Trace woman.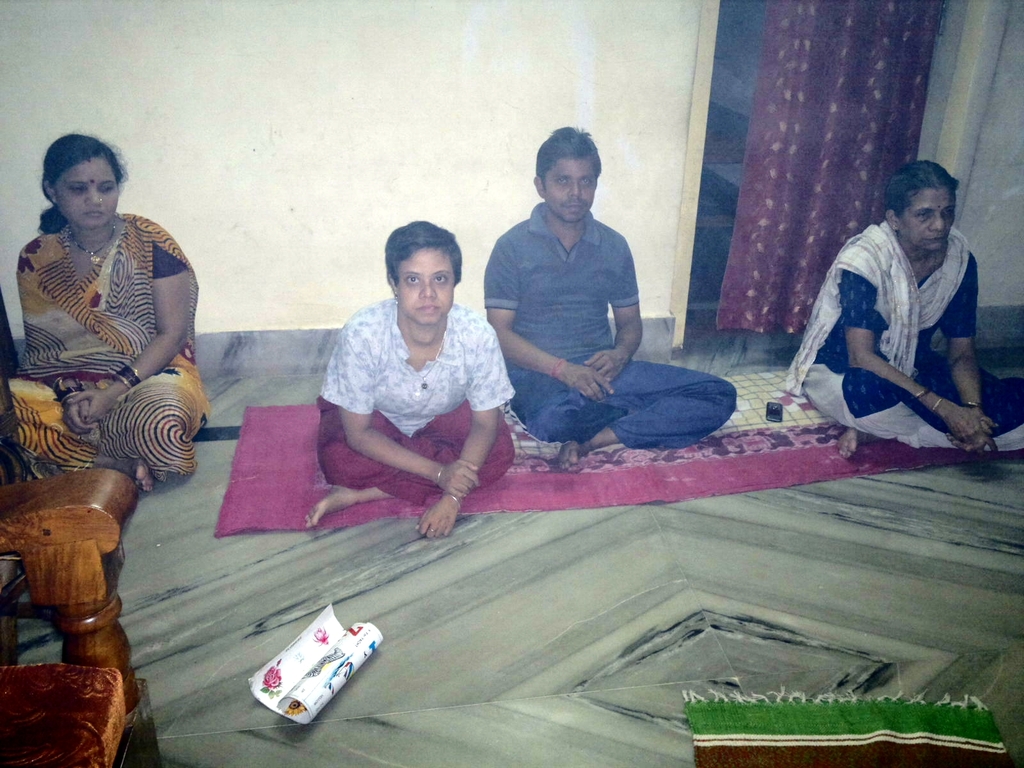
Traced to x1=6, y1=126, x2=219, y2=502.
